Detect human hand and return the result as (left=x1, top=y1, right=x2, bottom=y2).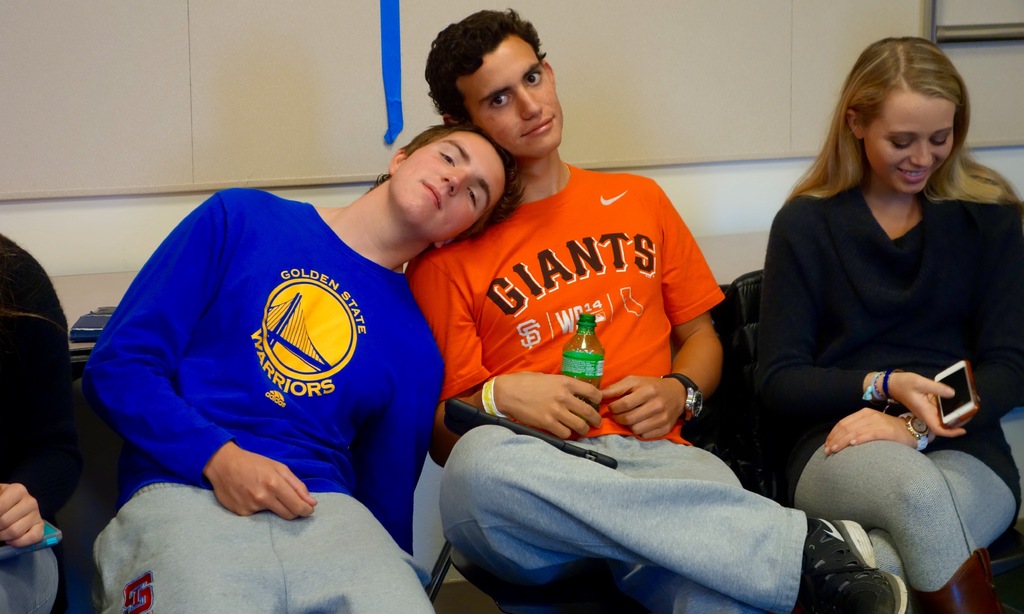
(left=500, top=374, right=604, bottom=441).
